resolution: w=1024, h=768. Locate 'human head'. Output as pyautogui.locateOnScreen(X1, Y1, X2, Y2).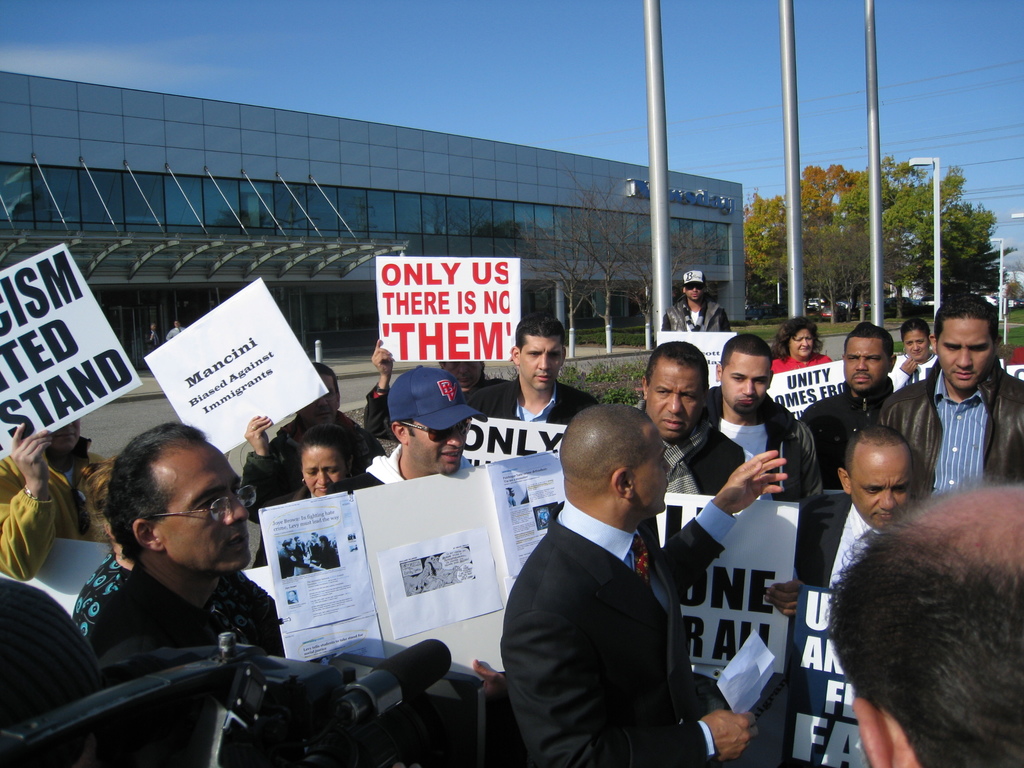
pyautogui.locateOnScreen(835, 426, 916, 532).
